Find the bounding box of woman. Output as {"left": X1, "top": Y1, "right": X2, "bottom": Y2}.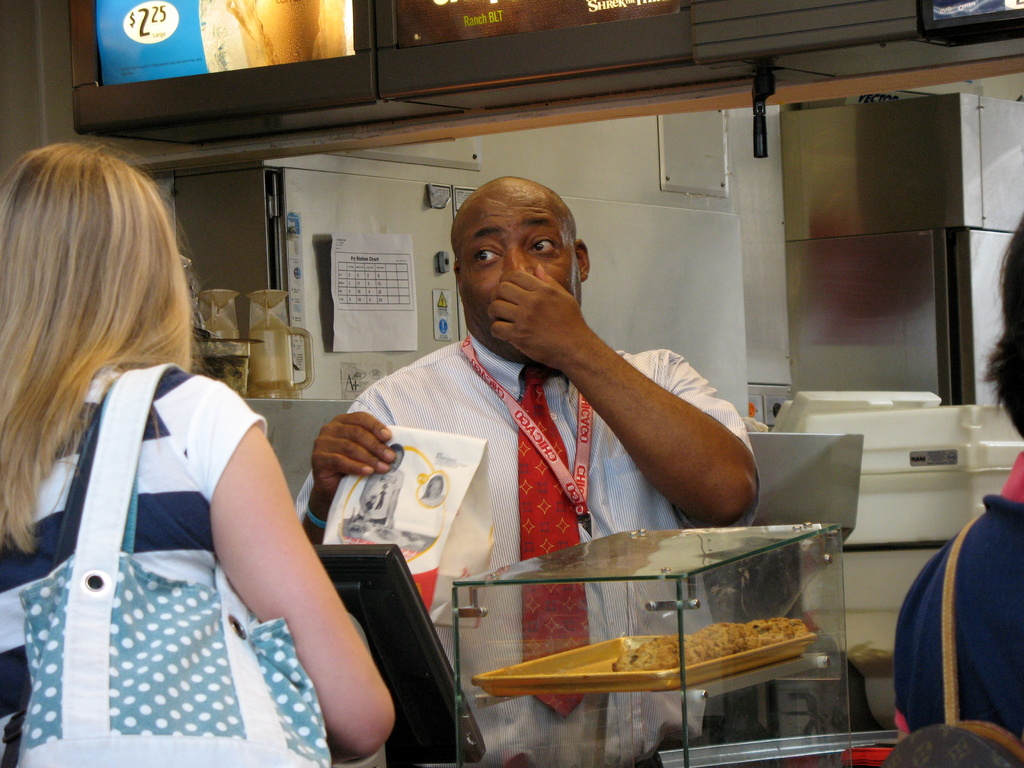
{"left": 0, "top": 180, "right": 367, "bottom": 766}.
